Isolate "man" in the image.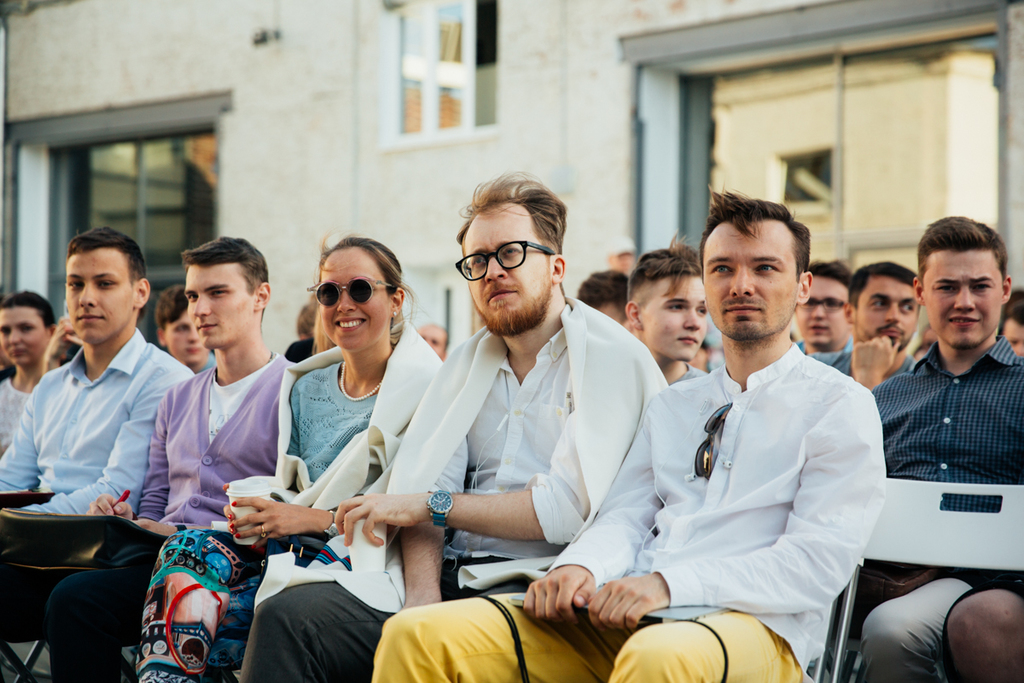
Isolated region: {"x1": 155, "y1": 286, "x2": 223, "y2": 372}.
